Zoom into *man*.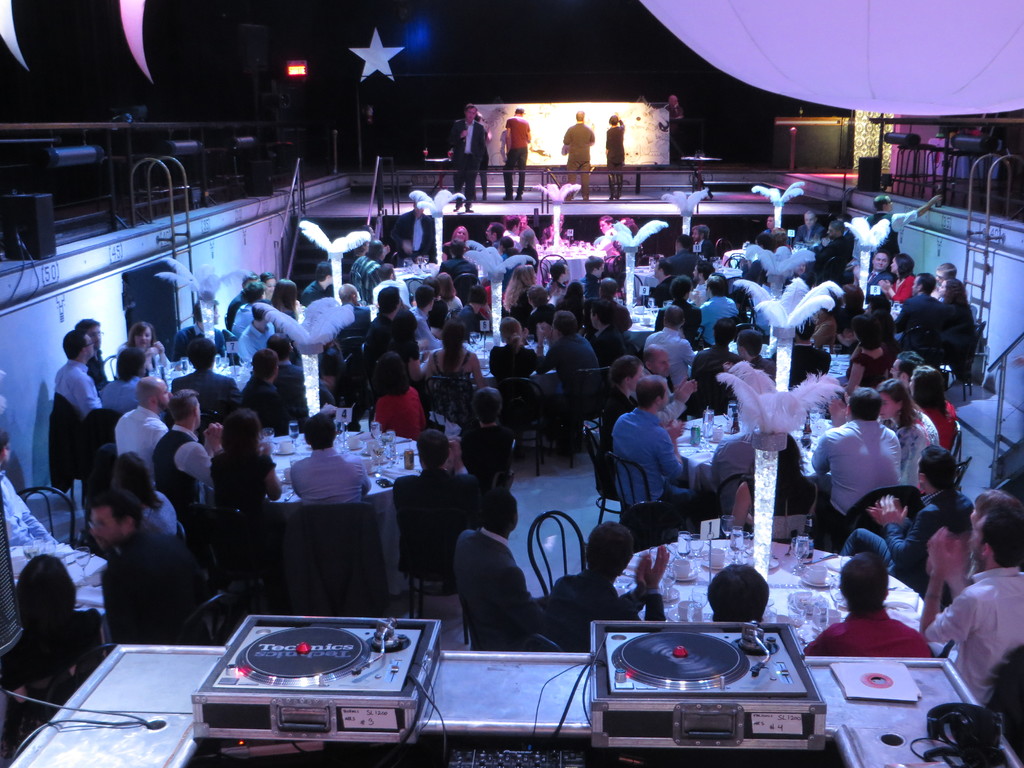
Zoom target: (881, 351, 922, 391).
